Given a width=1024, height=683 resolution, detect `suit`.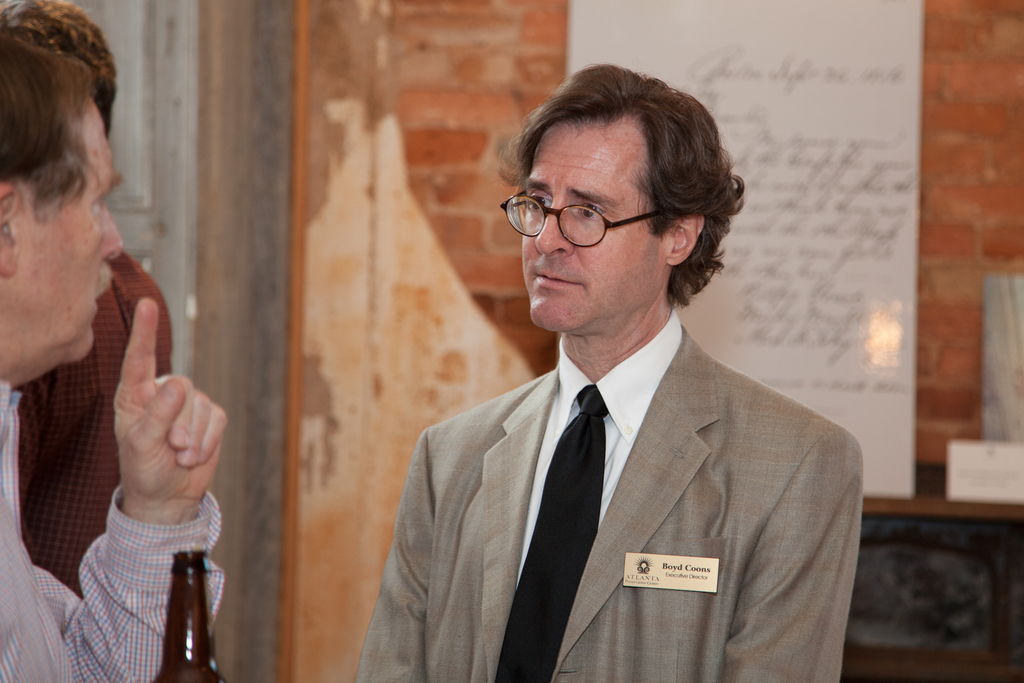
352, 234, 869, 672.
